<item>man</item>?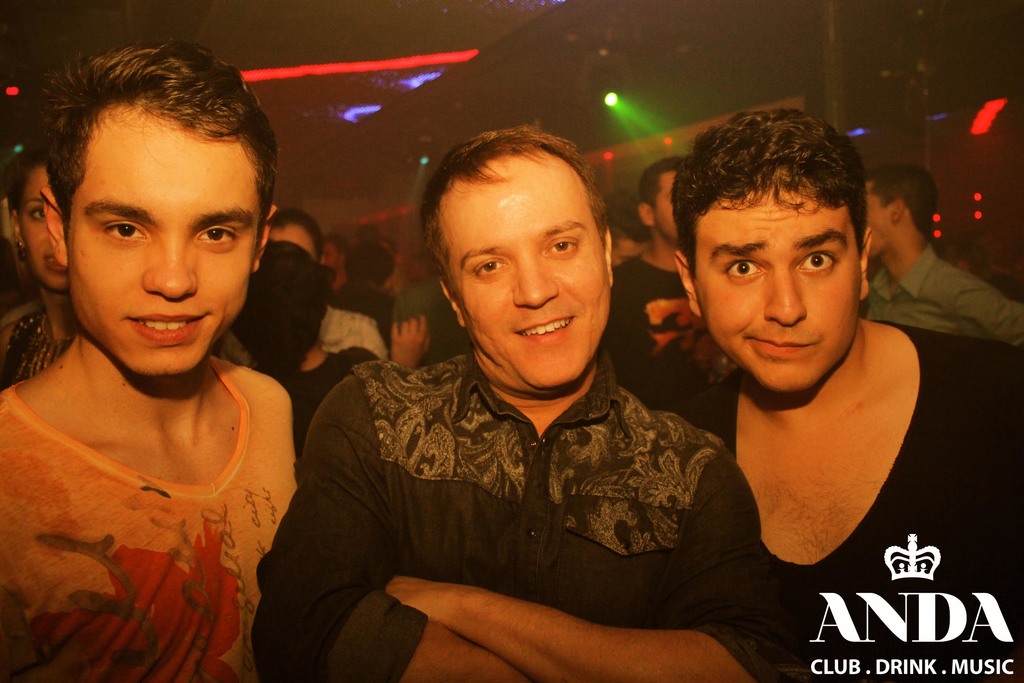
<box>0,37,300,682</box>
